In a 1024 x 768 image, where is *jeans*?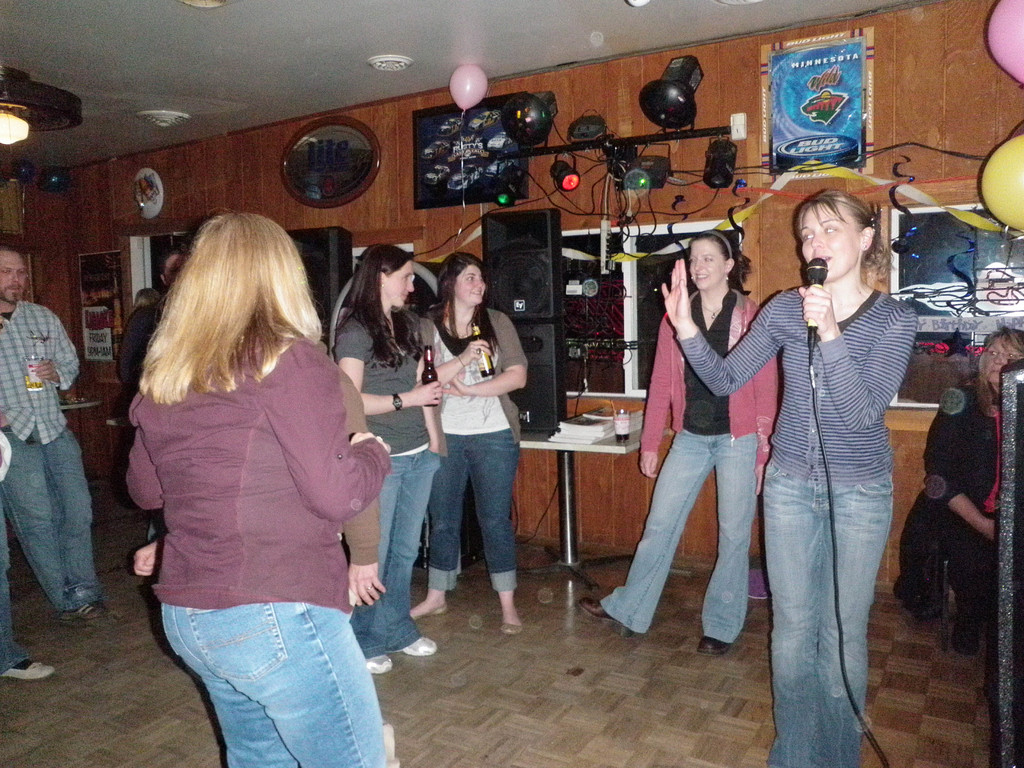
{"left": 367, "top": 450, "right": 438, "bottom": 659}.
